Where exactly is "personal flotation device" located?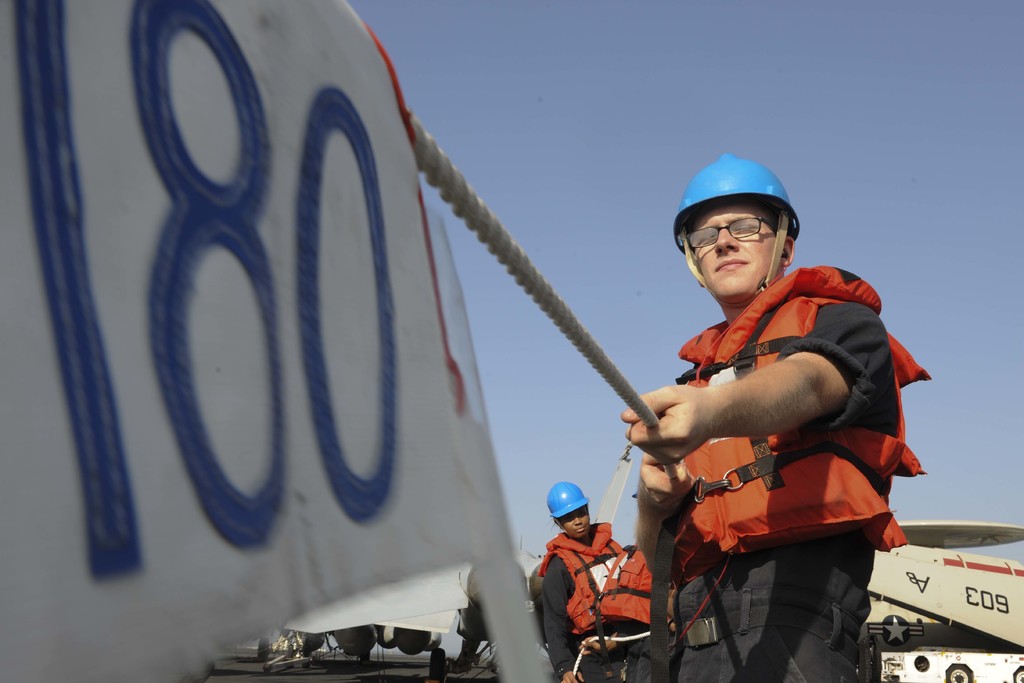
Its bounding box is bbox=(671, 266, 931, 642).
